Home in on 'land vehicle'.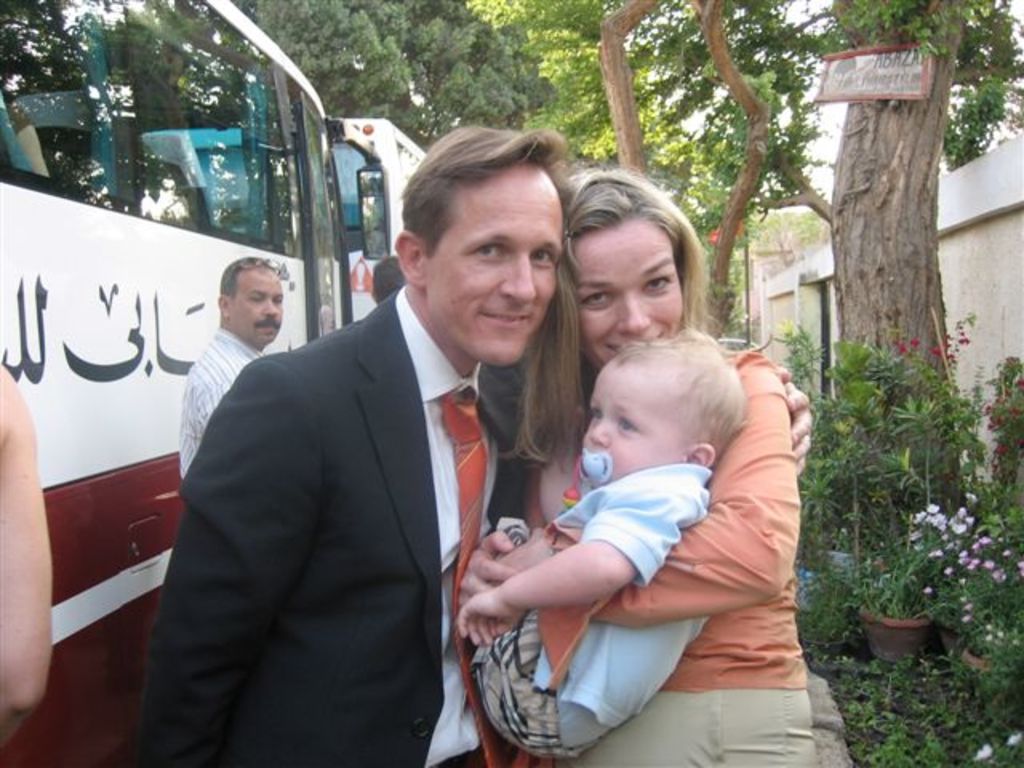
Homed in at select_region(149, 115, 429, 325).
